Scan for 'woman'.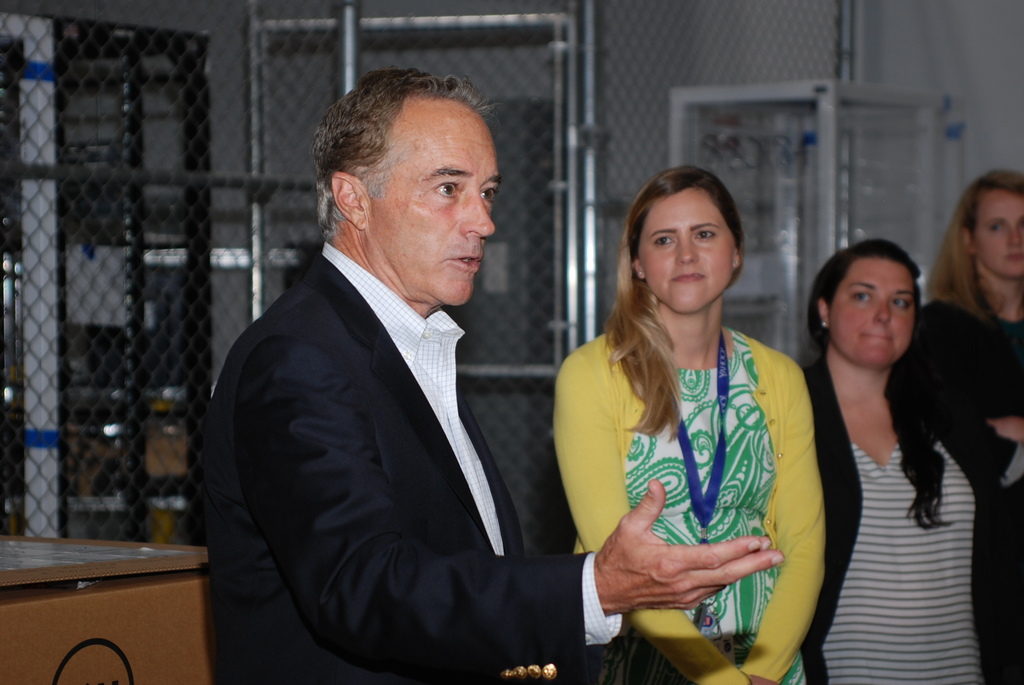
Scan result: <box>553,168,828,684</box>.
